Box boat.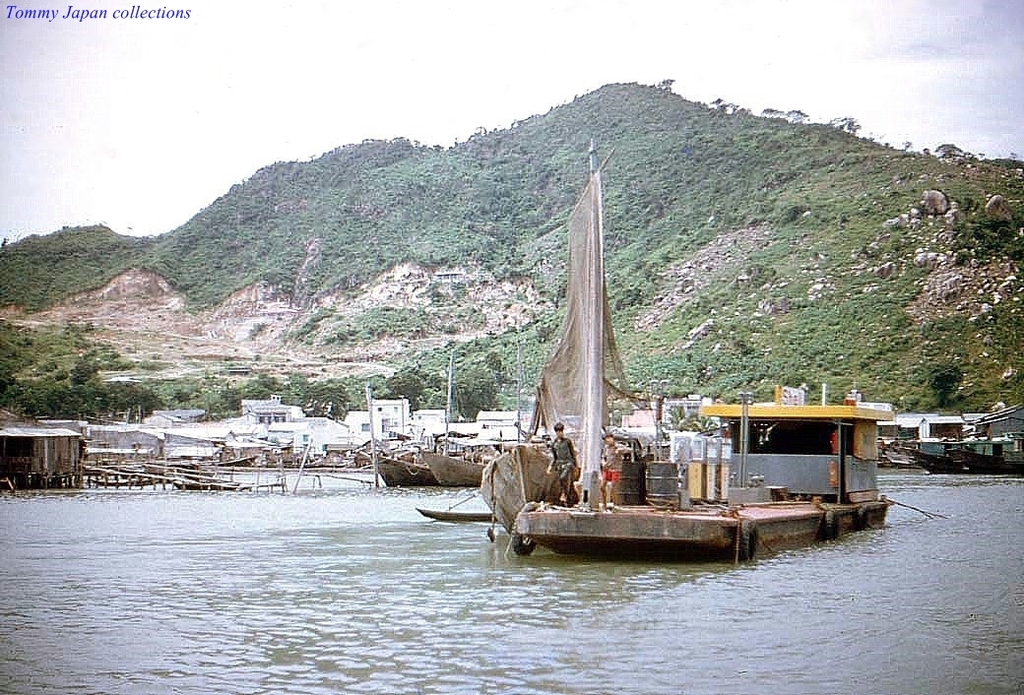
BBox(443, 164, 904, 579).
